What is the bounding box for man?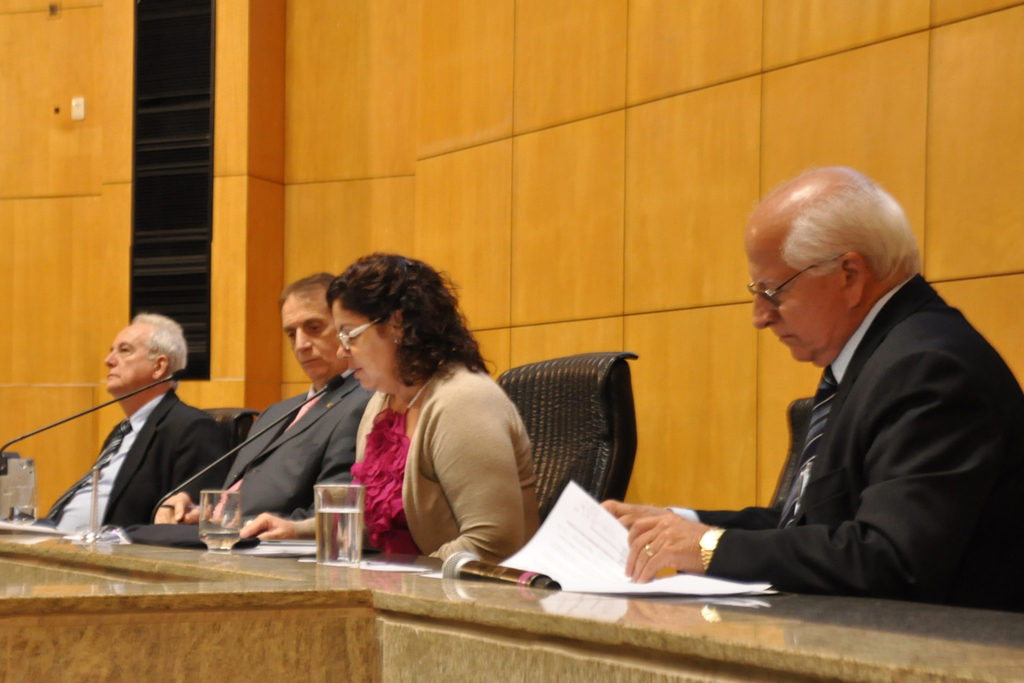
x1=655 y1=157 x2=1012 y2=628.
